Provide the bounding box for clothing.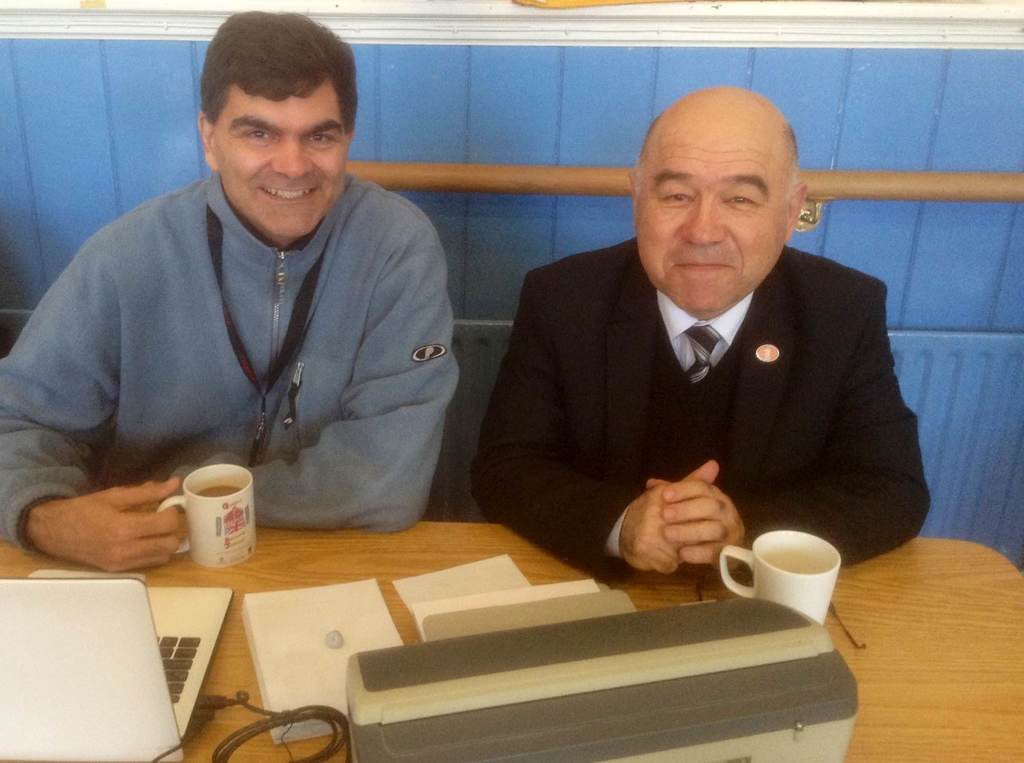
0 171 463 548.
